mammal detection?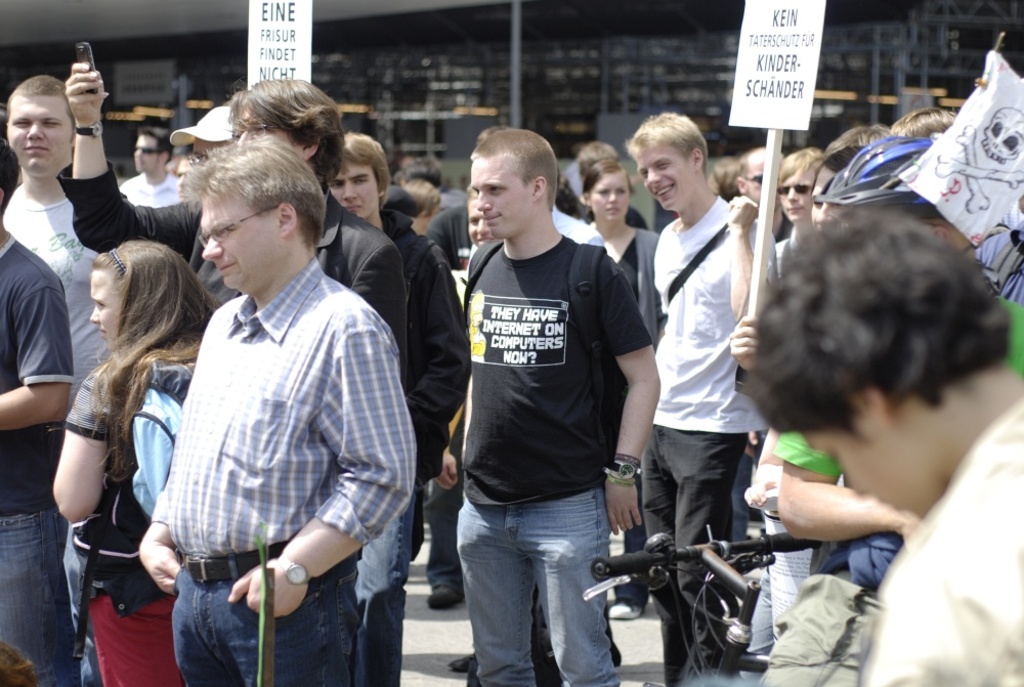
x1=0 y1=631 x2=32 y2=686
